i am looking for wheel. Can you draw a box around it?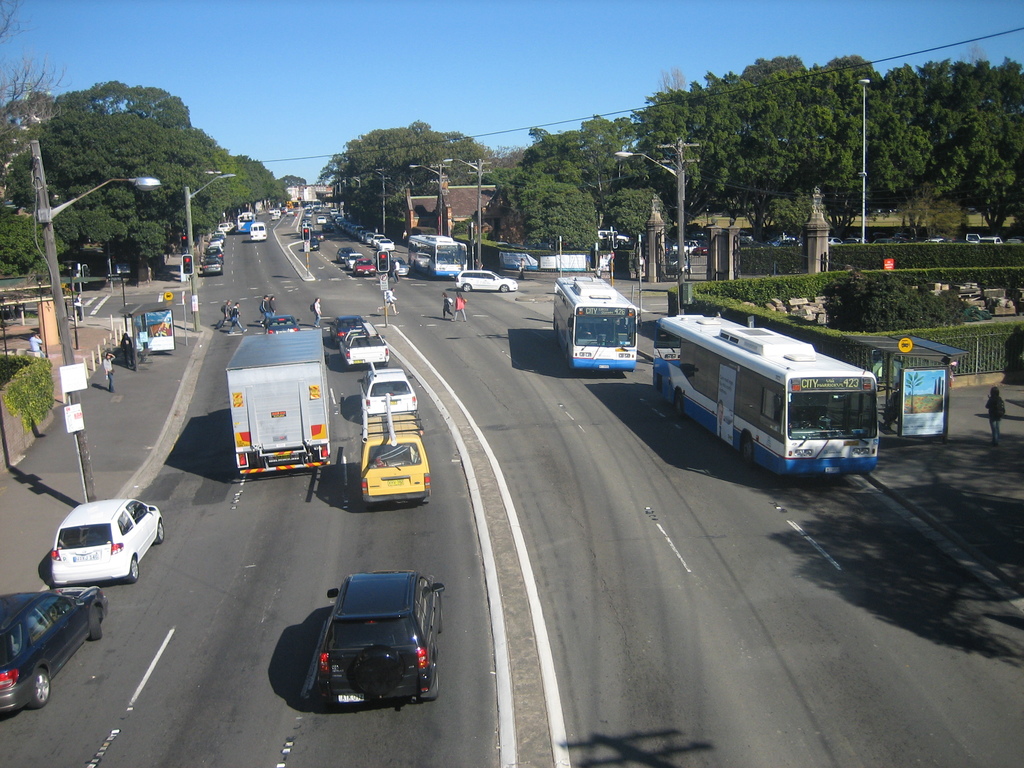
Sure, the bounding box is <bbox>499, 285, 508, 292</bbox>.
